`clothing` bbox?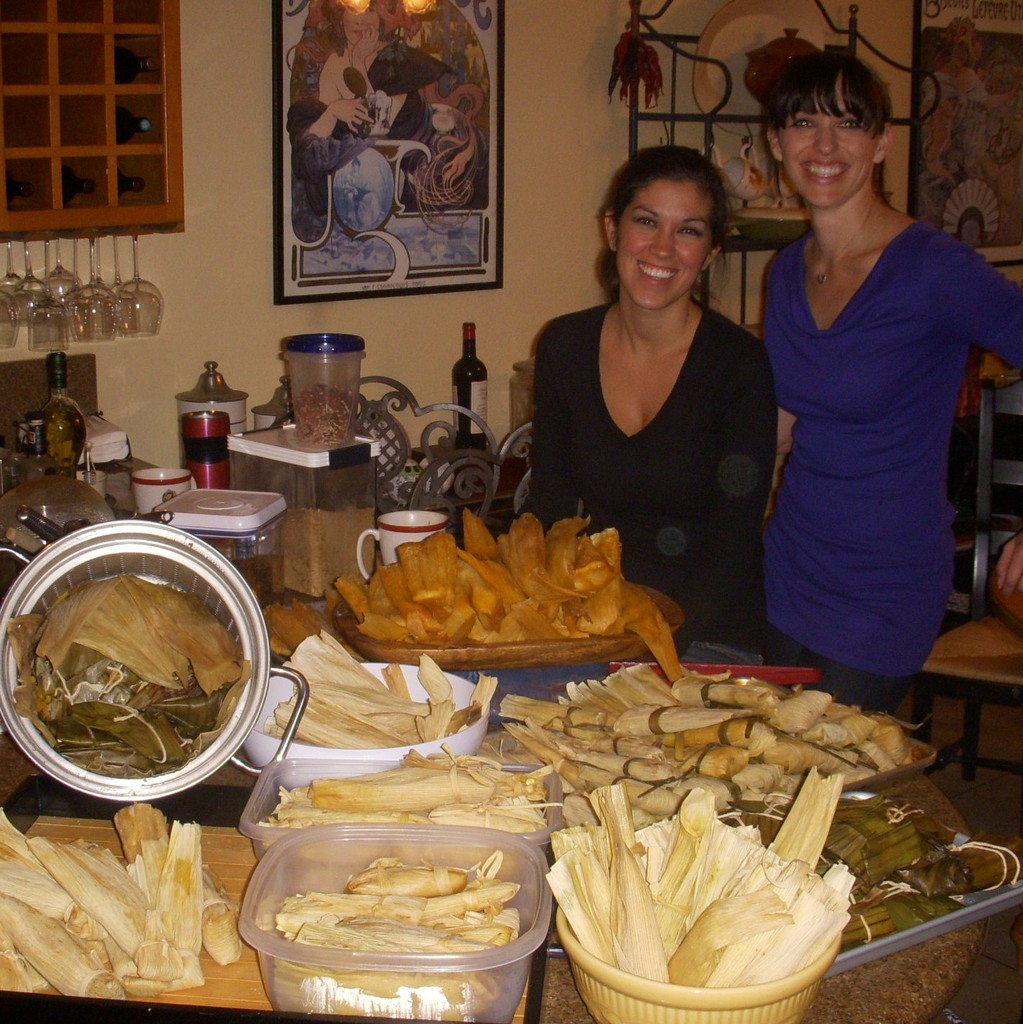
<bbox>521, 293, 775, 647</bbox>
